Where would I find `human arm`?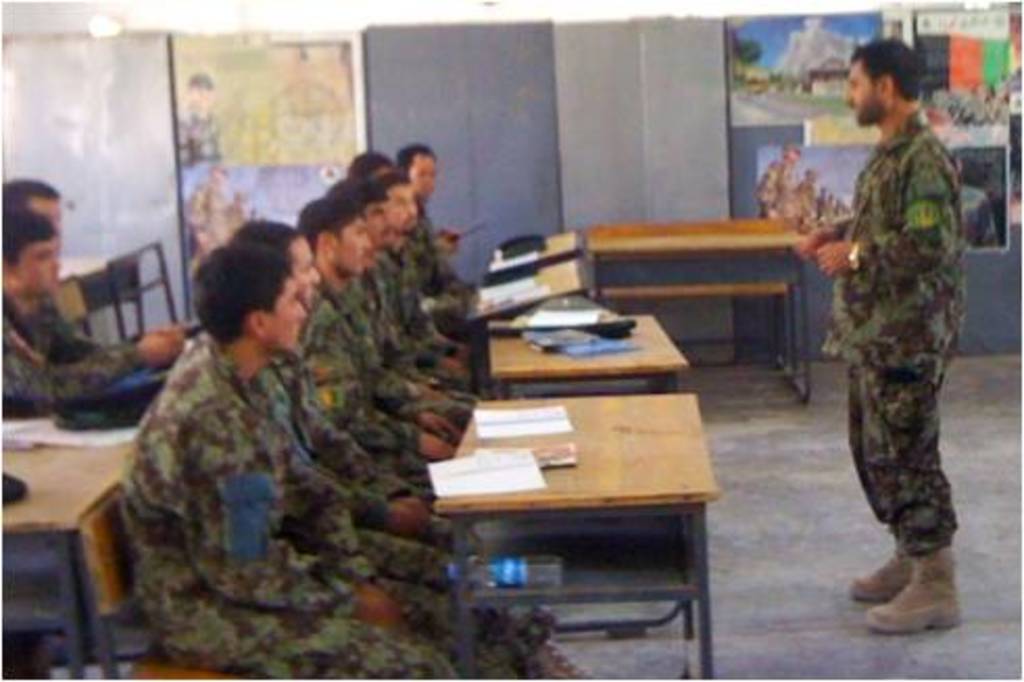
At x1=146 y1=384 x2=423 y2=622.
